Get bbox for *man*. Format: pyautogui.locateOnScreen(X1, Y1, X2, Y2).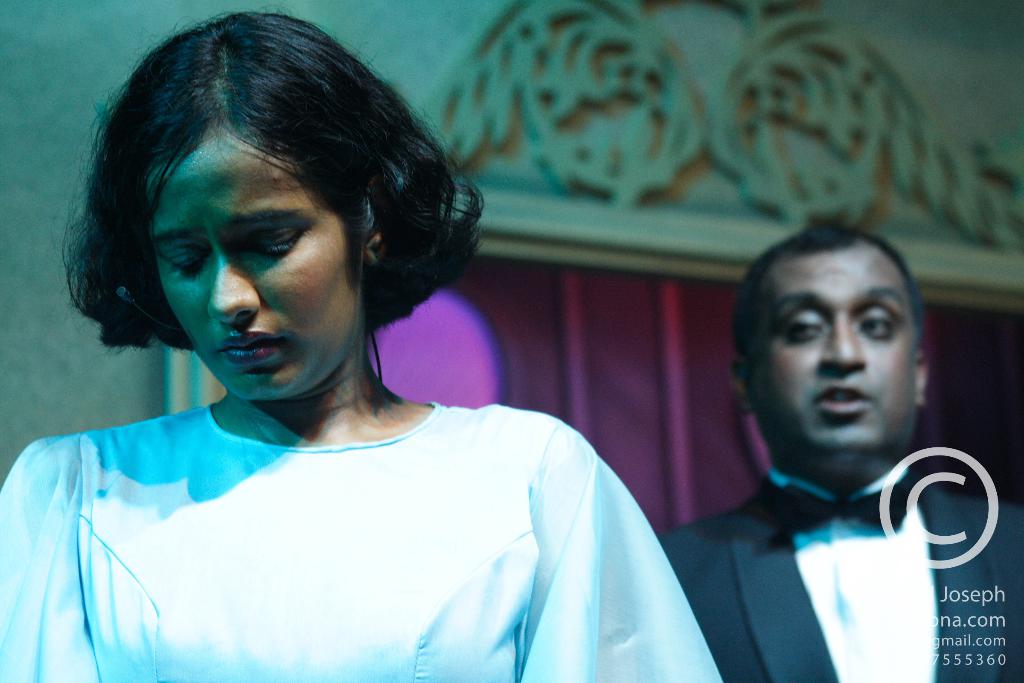
pyautogui.locateOnScreen(651, 226, 1023, 682).
